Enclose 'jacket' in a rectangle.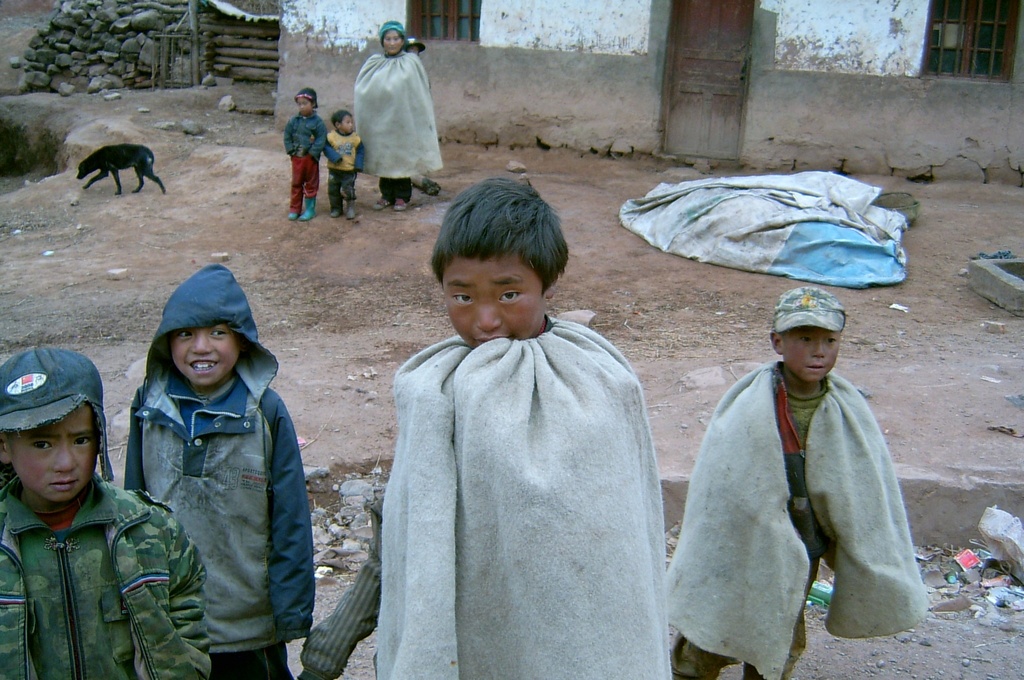
0,469,210,679.
